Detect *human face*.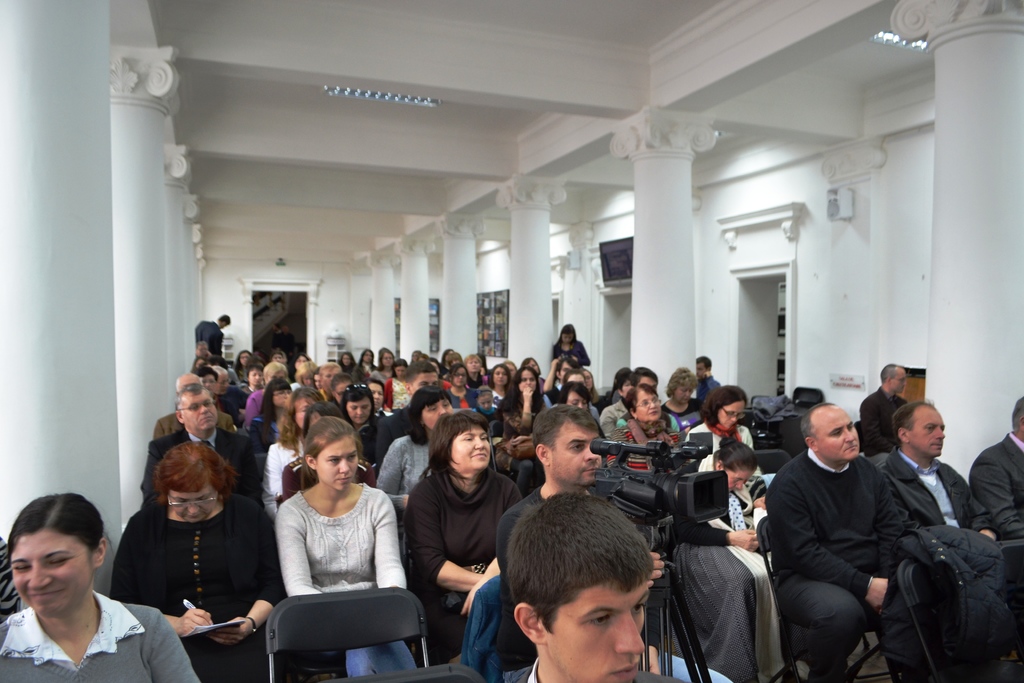
Detected at 724/460/753/494.
